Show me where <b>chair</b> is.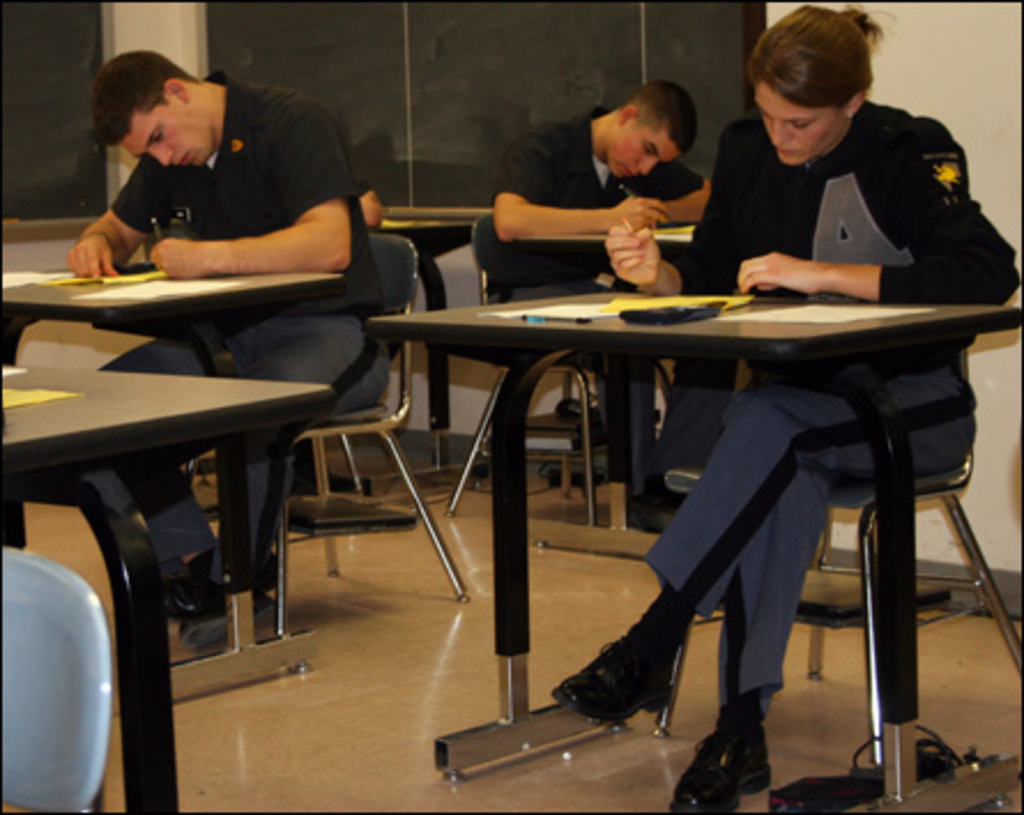
<b>chair</b> is at {"left": 440, "top": 205, "right": 672, "bottom": 527}.
